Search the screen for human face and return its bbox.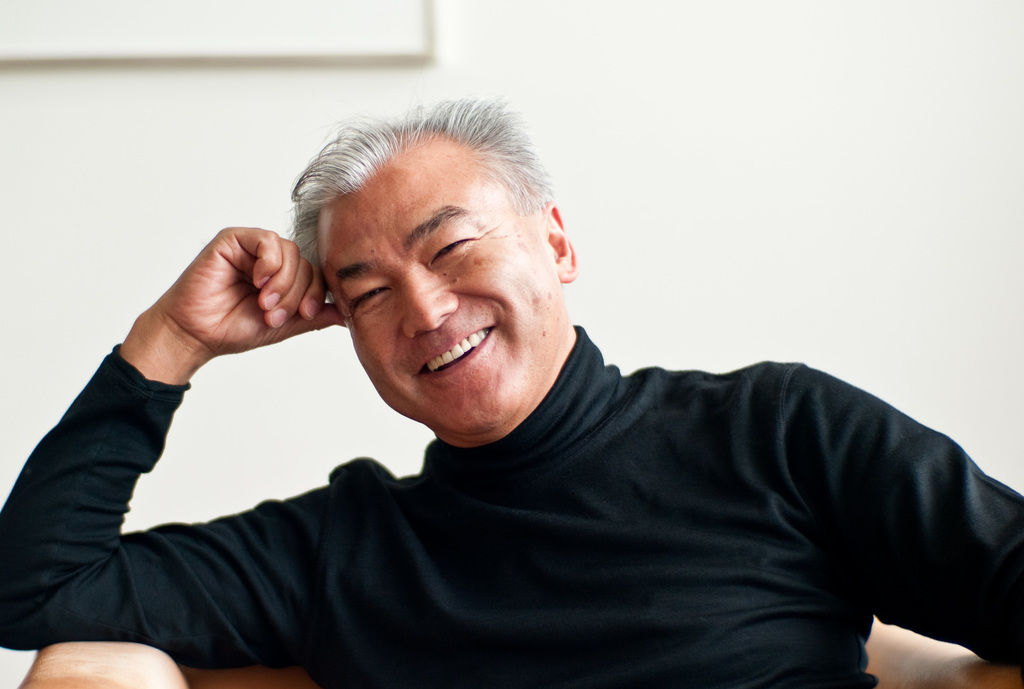
Found: (x1=317, y1=152, x2=564, y2=435).
